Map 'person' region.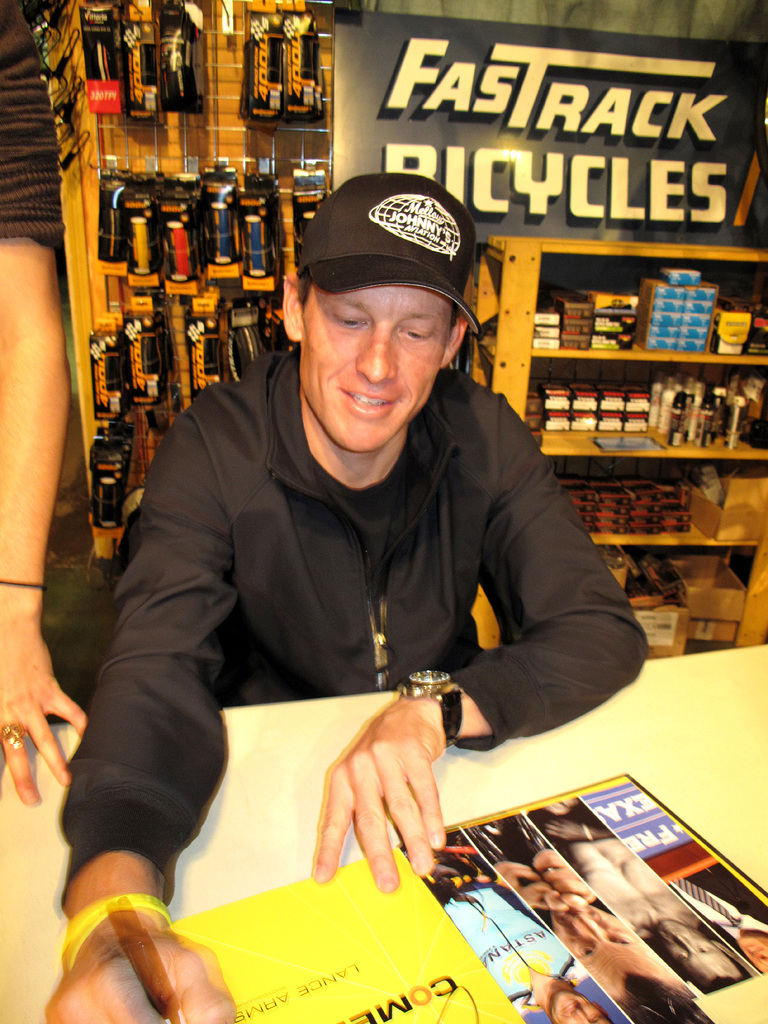
Mapped to [0,0,88,807].
